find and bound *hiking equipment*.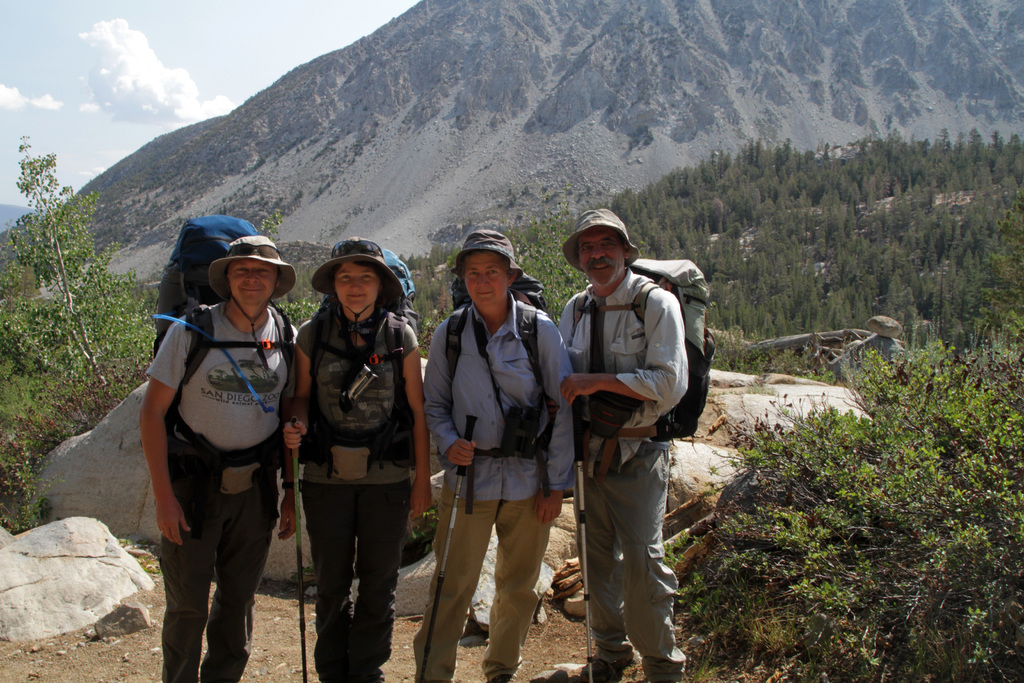
Bound: rect(442, 263, 555, 519).
